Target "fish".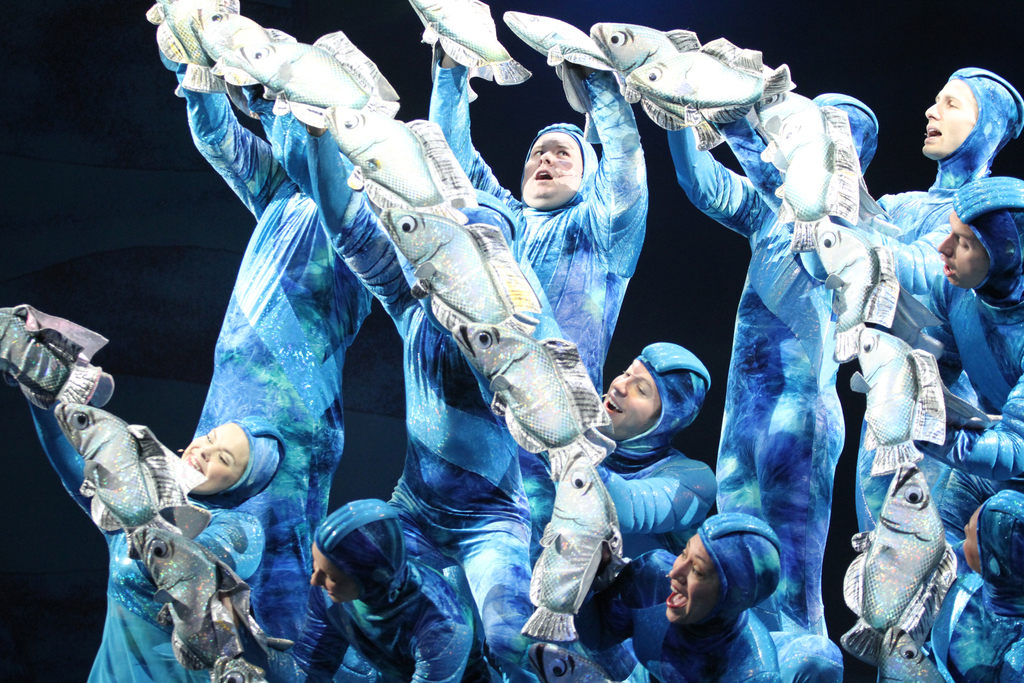
Target region: <box>235,31,404,128</box>.
